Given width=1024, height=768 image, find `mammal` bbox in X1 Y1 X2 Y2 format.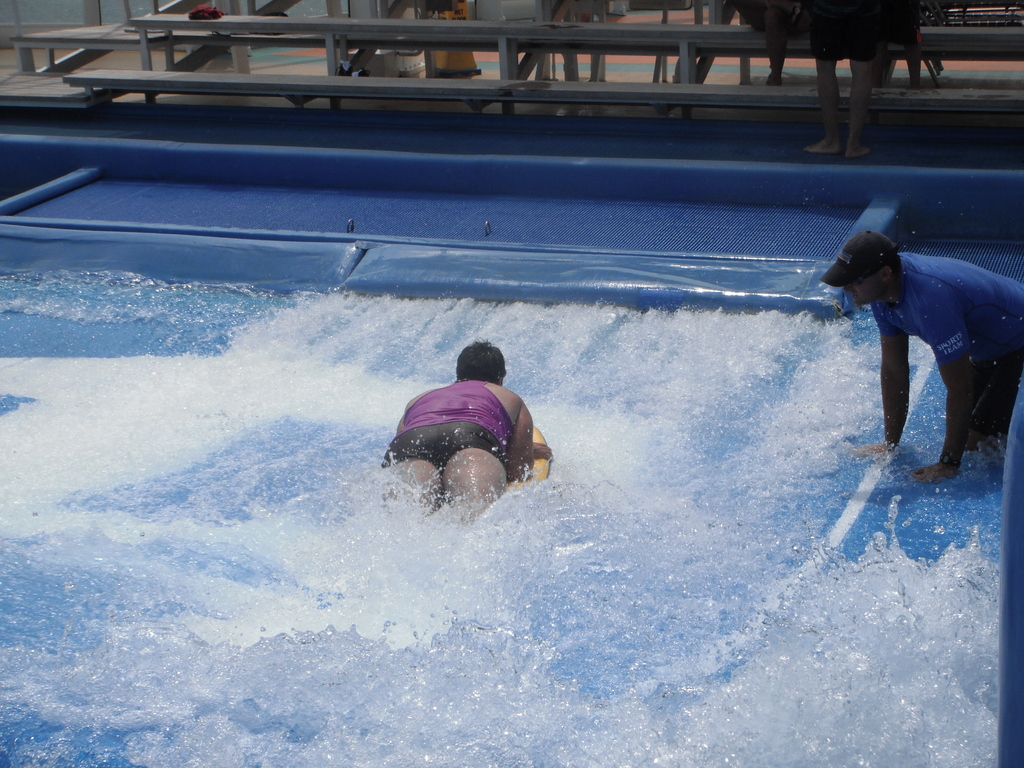
373 338 550 520.
